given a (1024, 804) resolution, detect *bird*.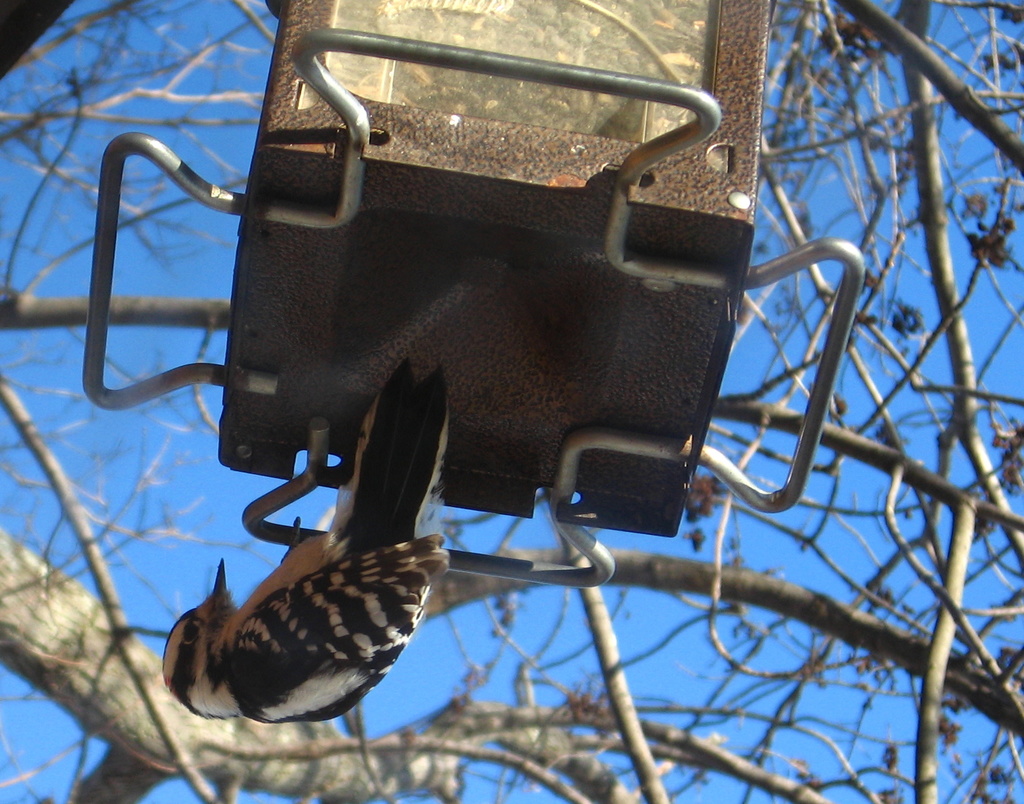
(166, 399, 461, 737).
